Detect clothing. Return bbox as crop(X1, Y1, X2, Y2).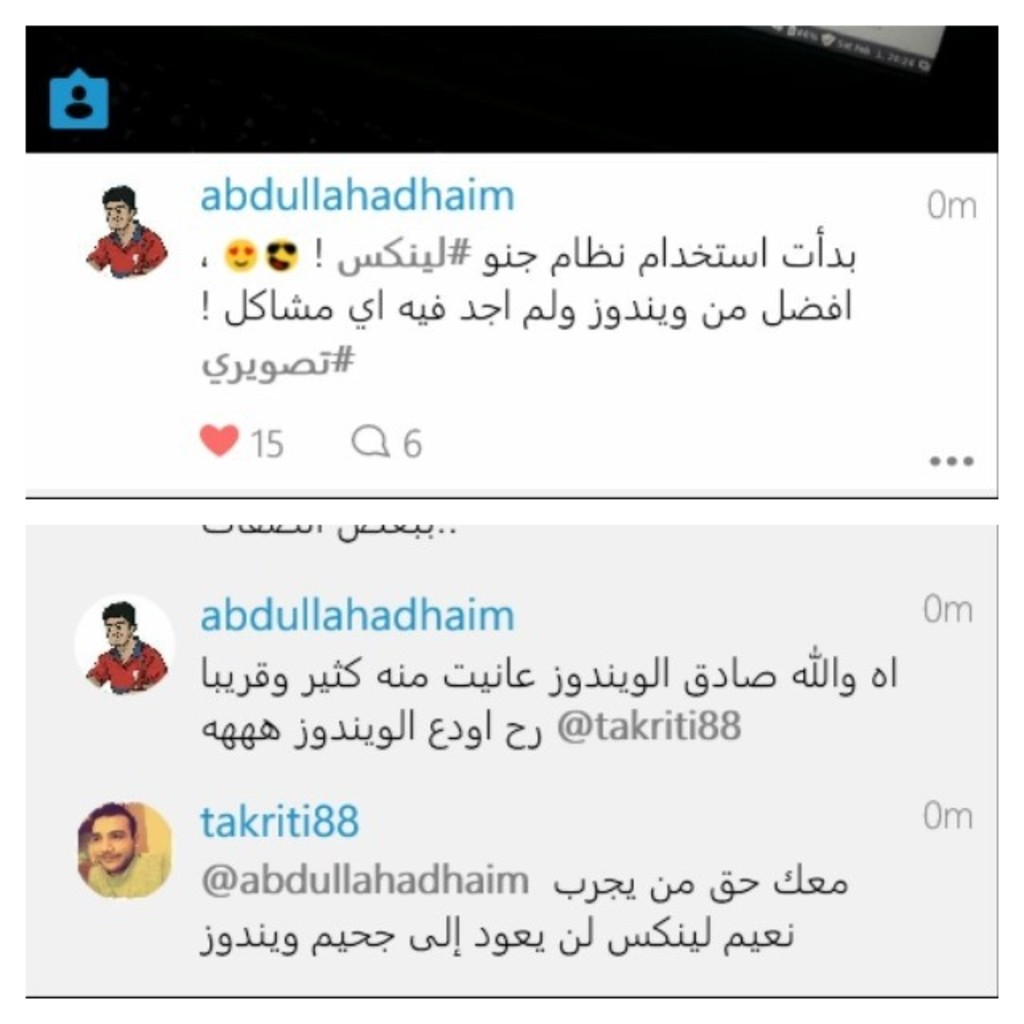
crop(85, 219, 166, 272).
